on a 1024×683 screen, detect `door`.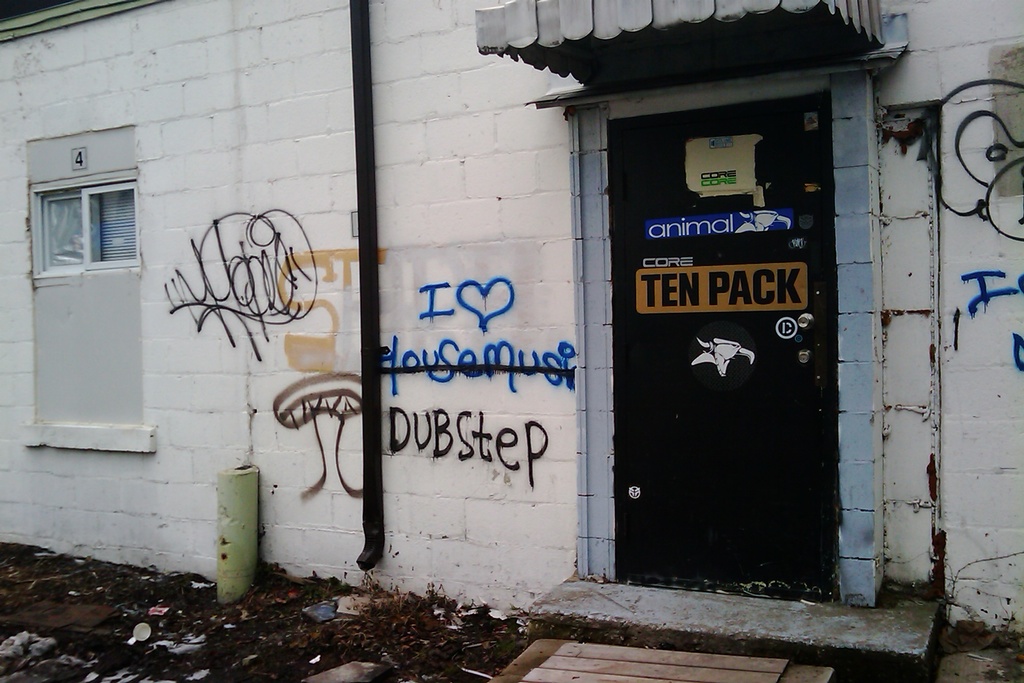
{"x1": 615, "y1": 56, "x2": 815, "y2": 582}.
